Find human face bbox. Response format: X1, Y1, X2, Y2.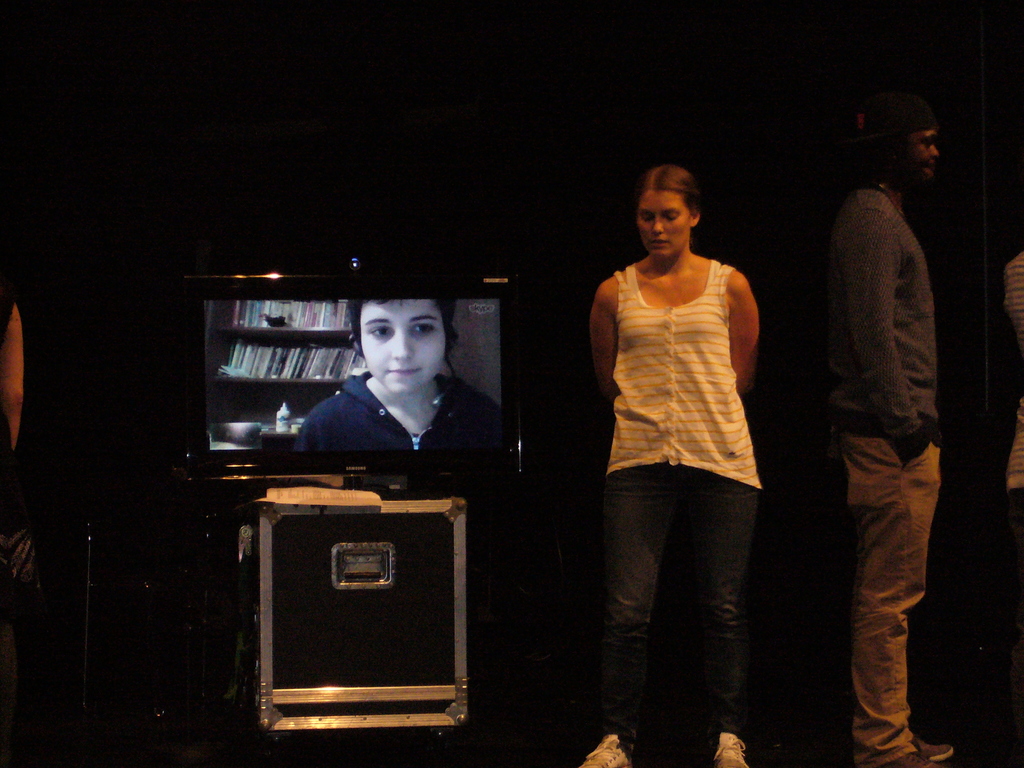
356, 298, 445, 390.
